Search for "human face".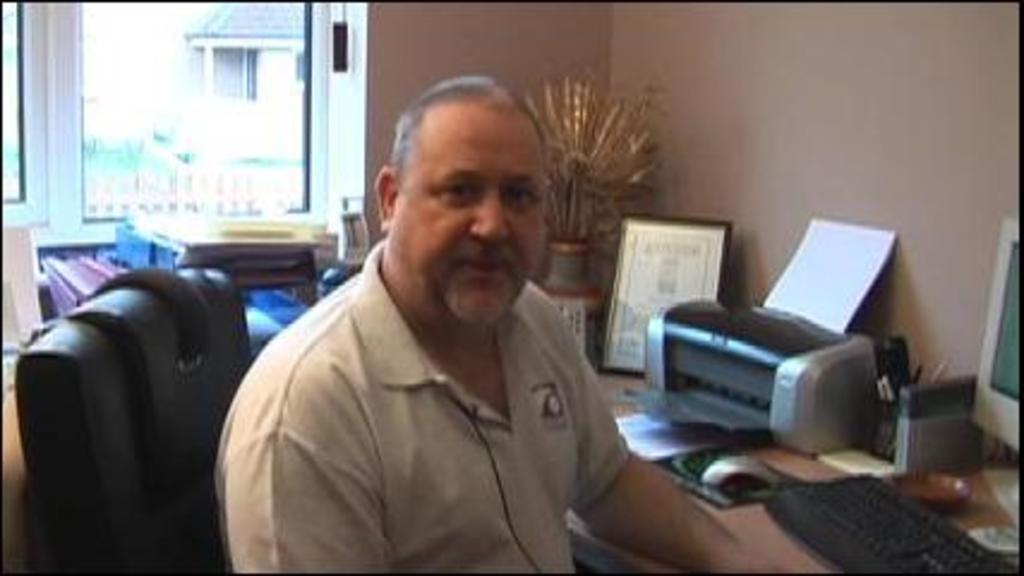
Found at {"left": 391, "top": 106, "right": 578, "bottom": 331}.
